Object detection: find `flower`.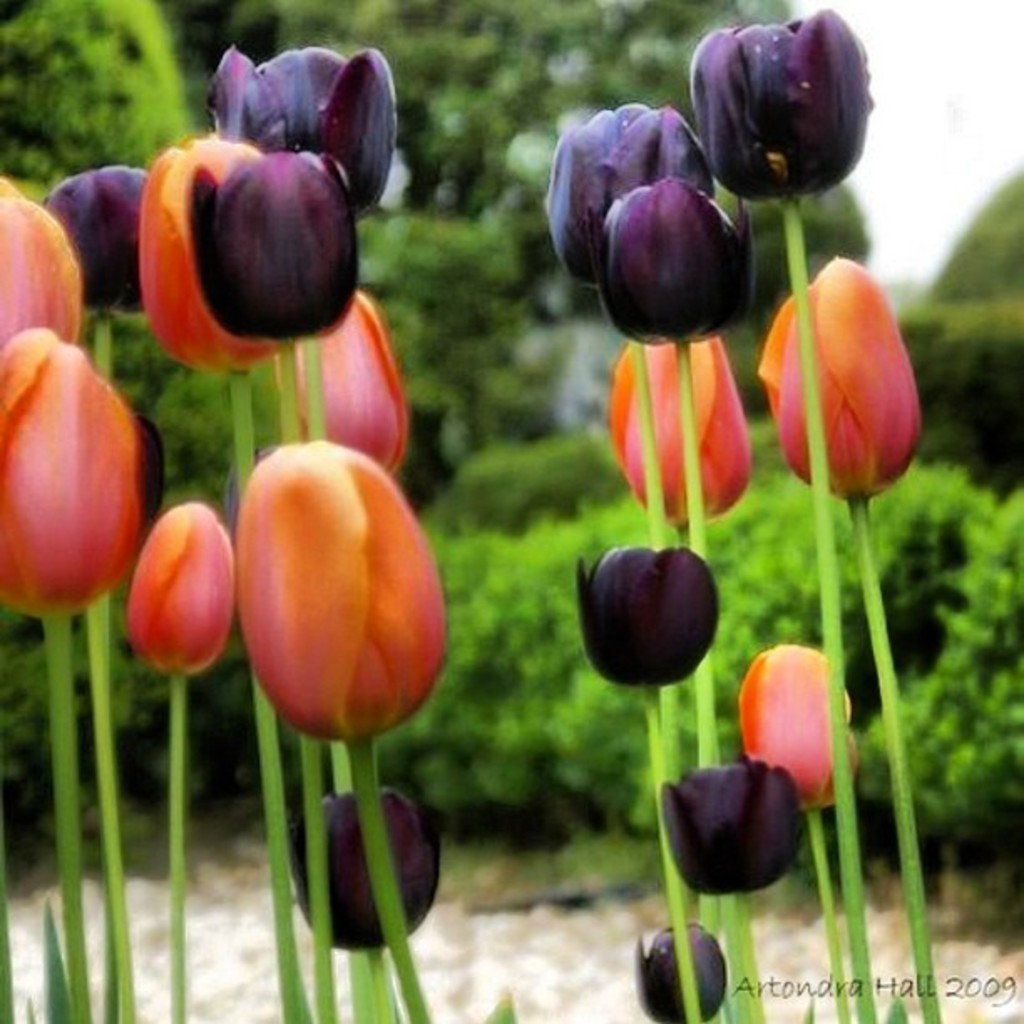
x1=569, y1=542, x2=726, y2=701.
